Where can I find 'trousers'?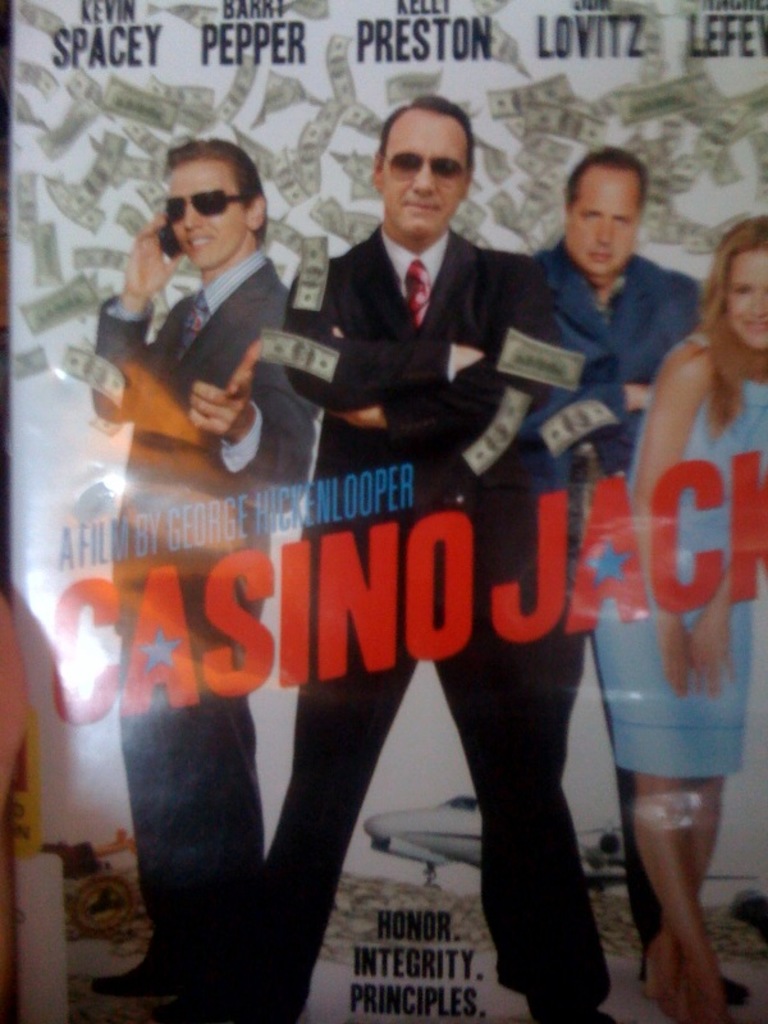
You can find it at {"left": 122, "top": 554, "right": 270, "bottom": 992}.
